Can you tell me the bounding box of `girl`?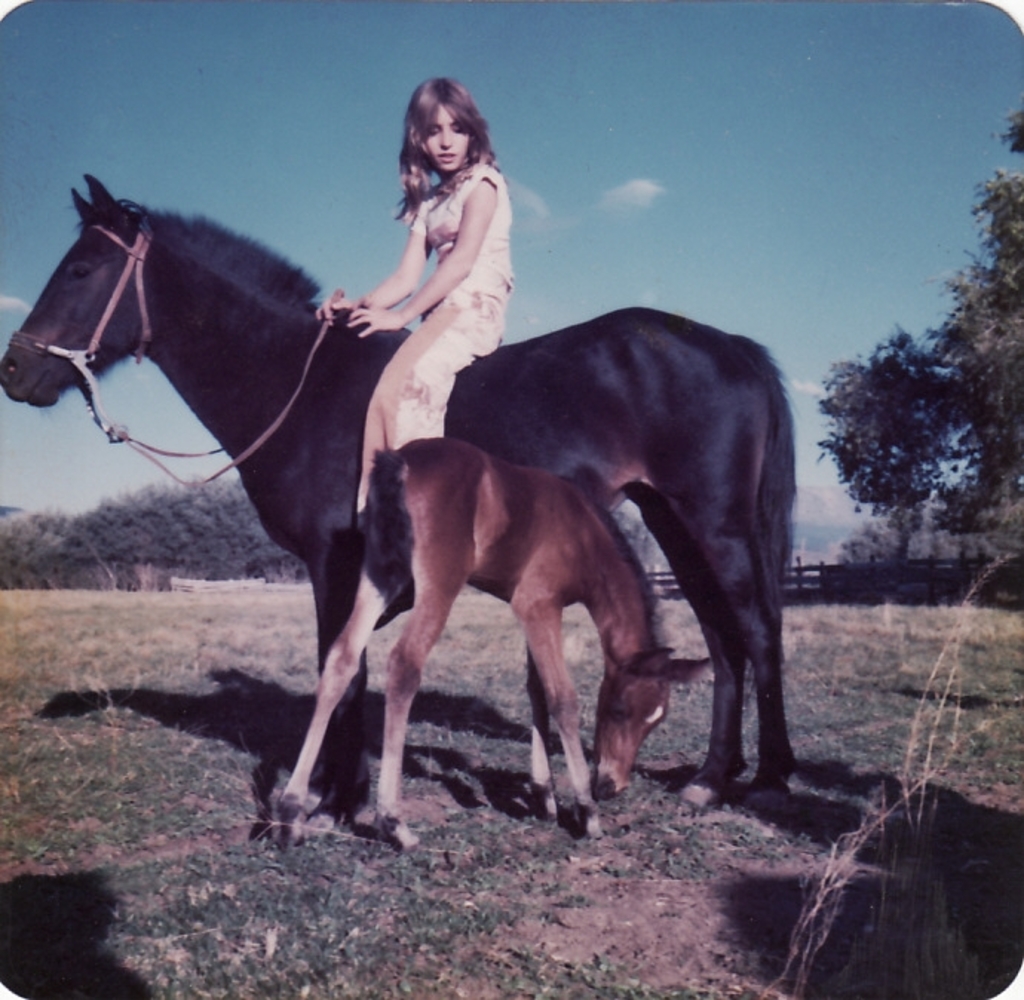
316:76:512:530.
